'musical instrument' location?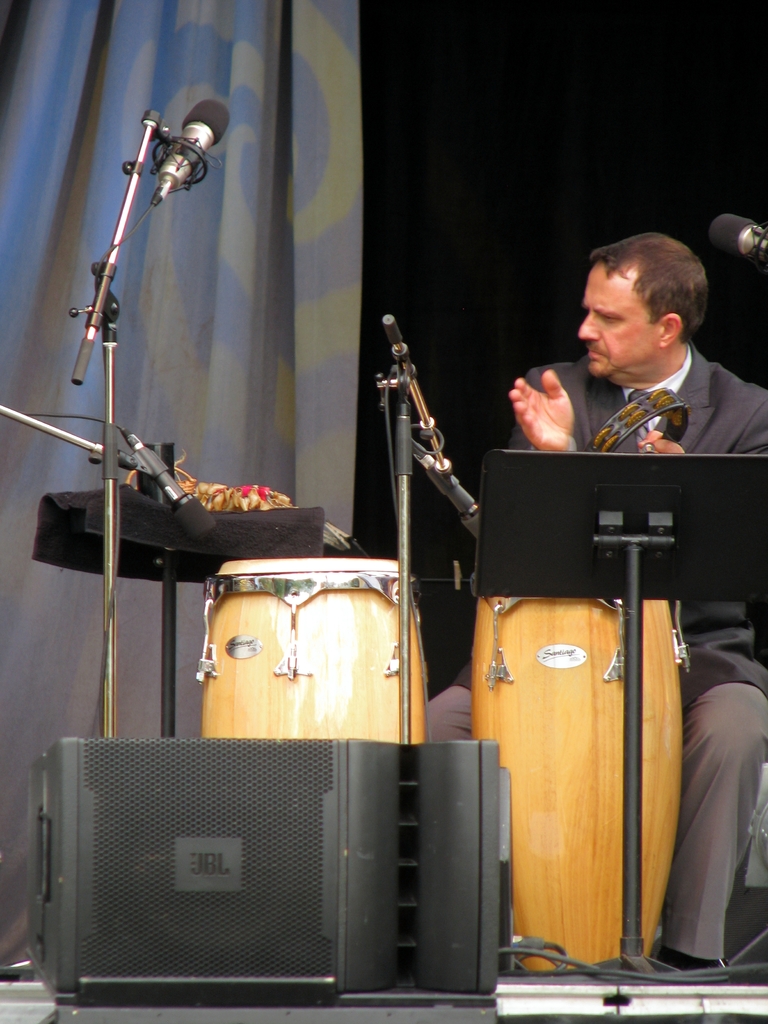
box=[463, 573, 685, 973]
